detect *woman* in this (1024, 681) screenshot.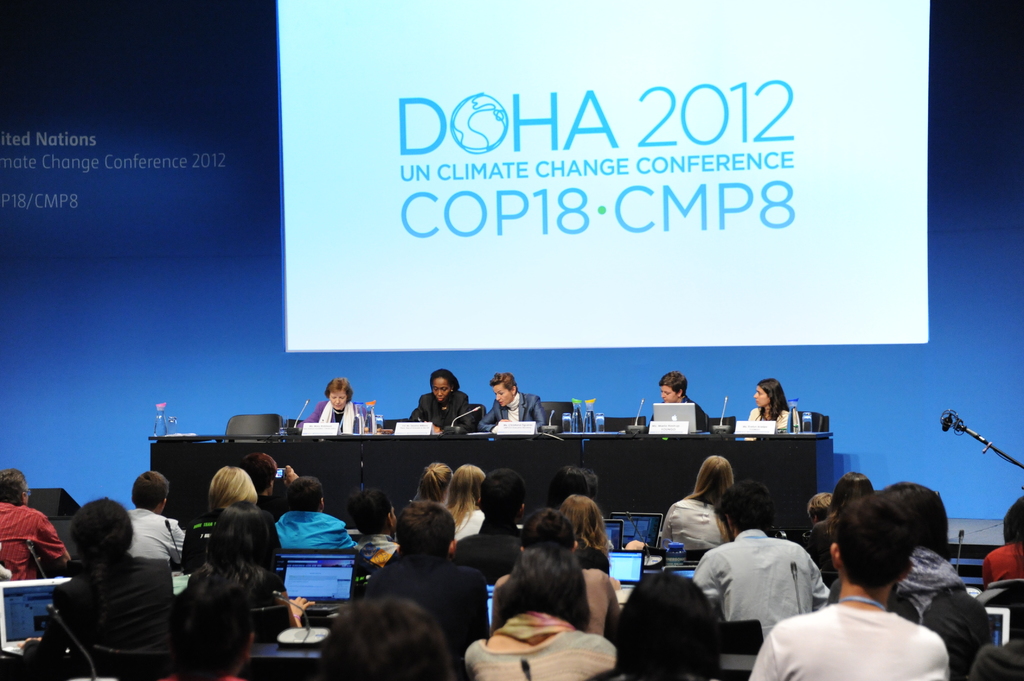
Detection: [478,372,546,428].
